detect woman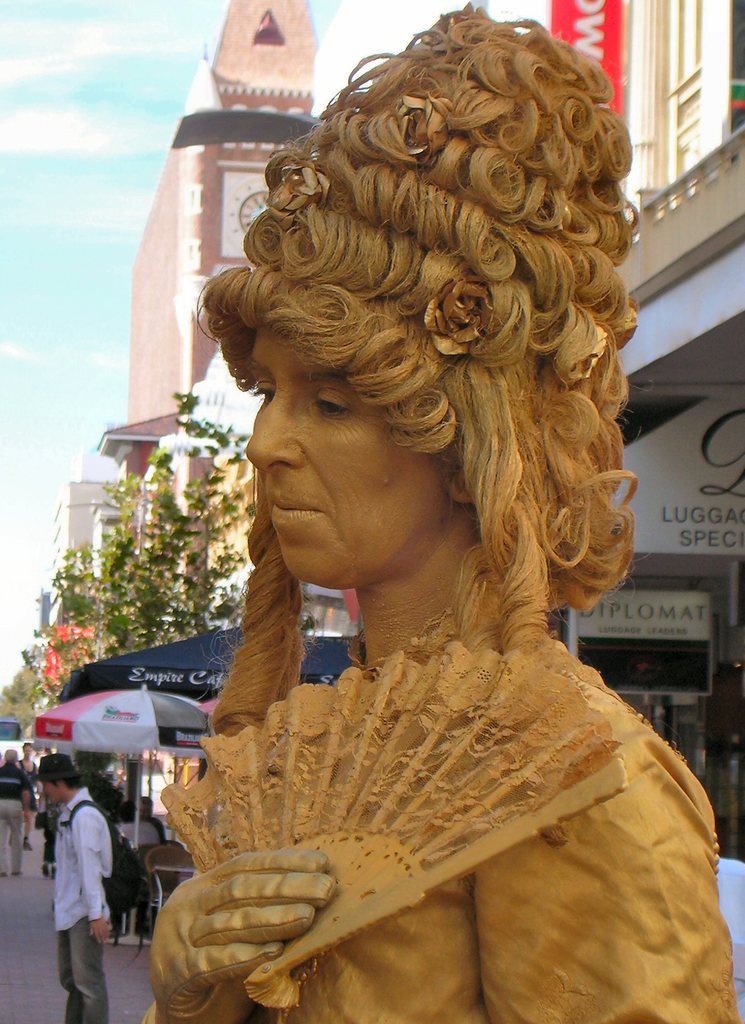
BBox(150, 3, 744, 1023)
